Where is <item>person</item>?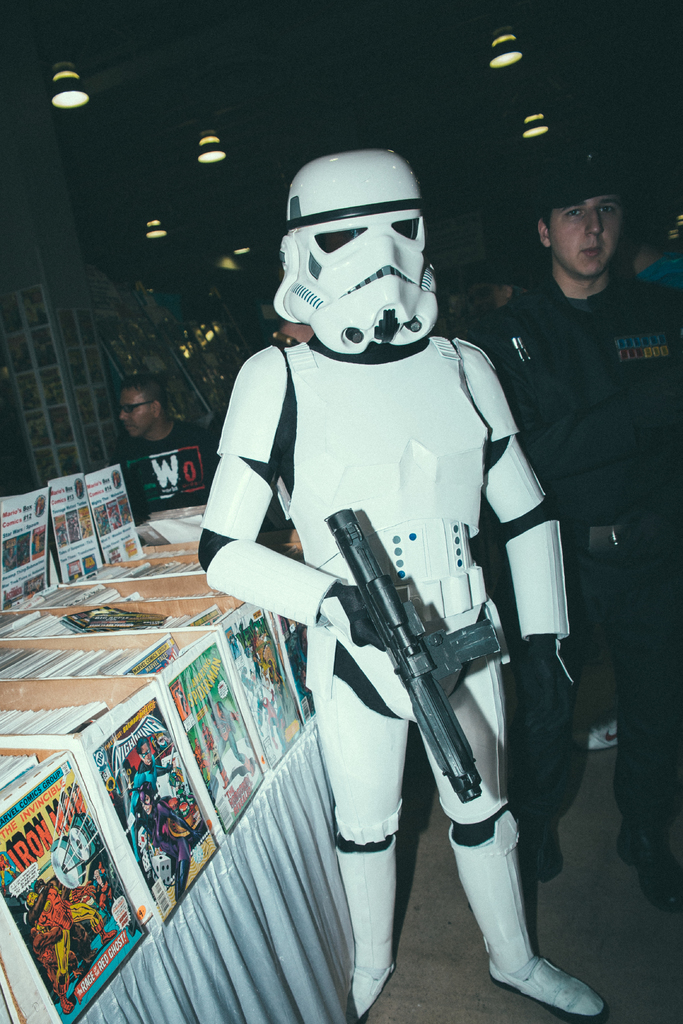
locate(204, 164, 569, 996).
